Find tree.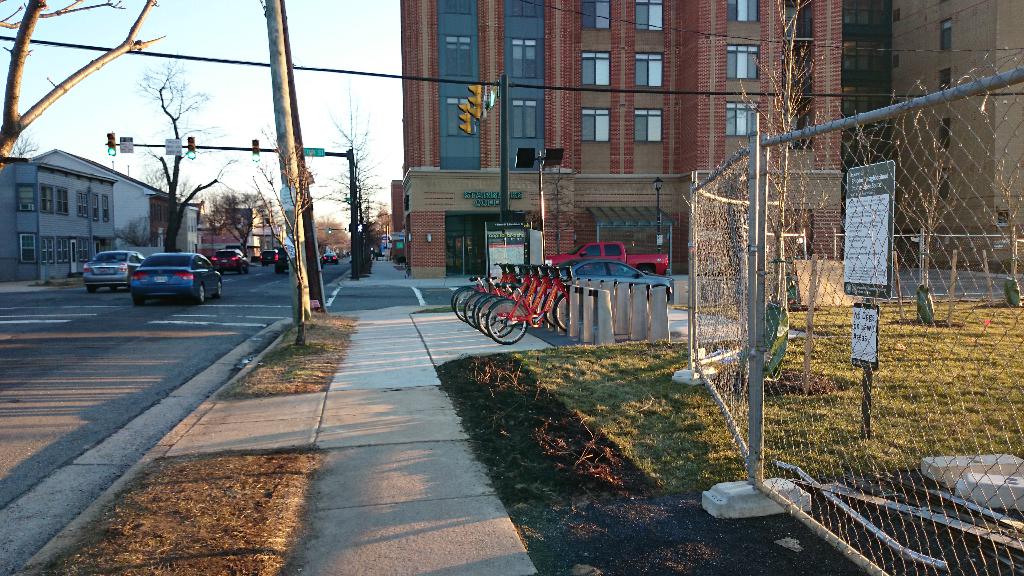
rect(122, 55, 244, 255).
